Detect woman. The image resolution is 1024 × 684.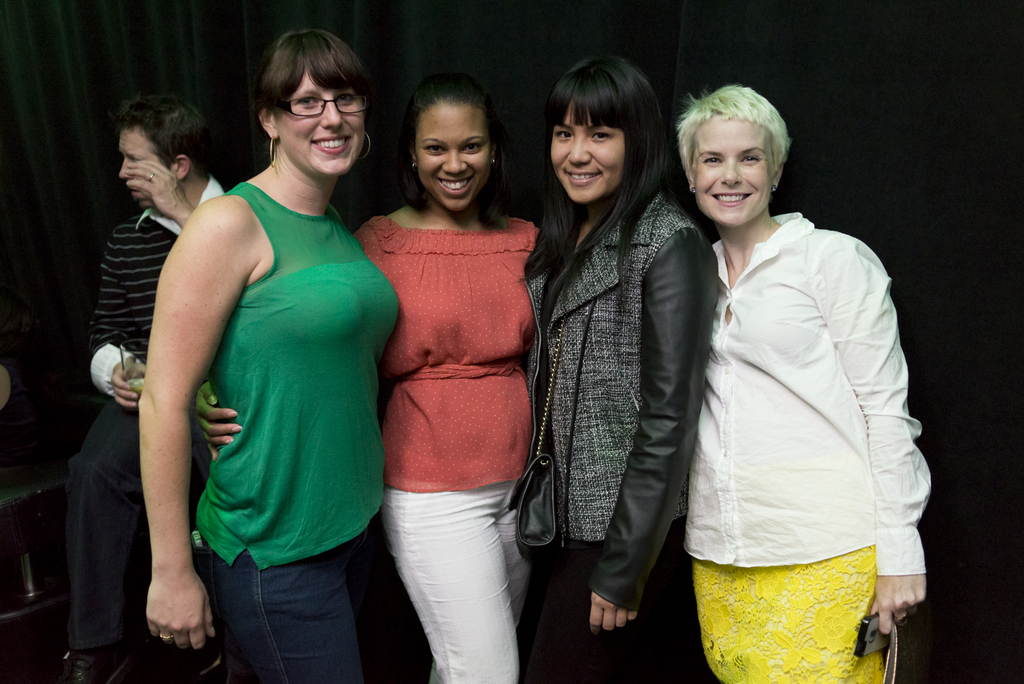
[139,26,399,683].
